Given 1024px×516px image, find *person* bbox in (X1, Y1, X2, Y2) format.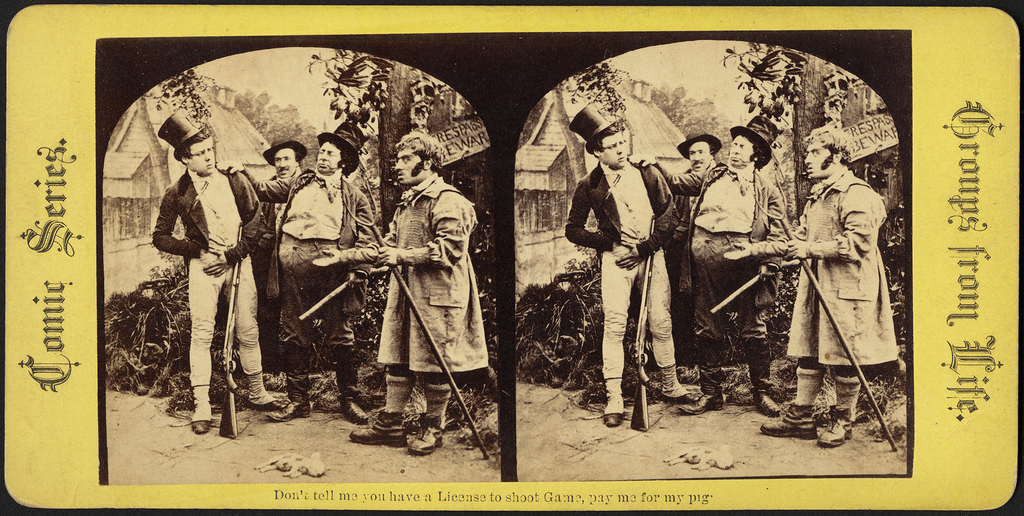
(666, 132, 723, 340).
